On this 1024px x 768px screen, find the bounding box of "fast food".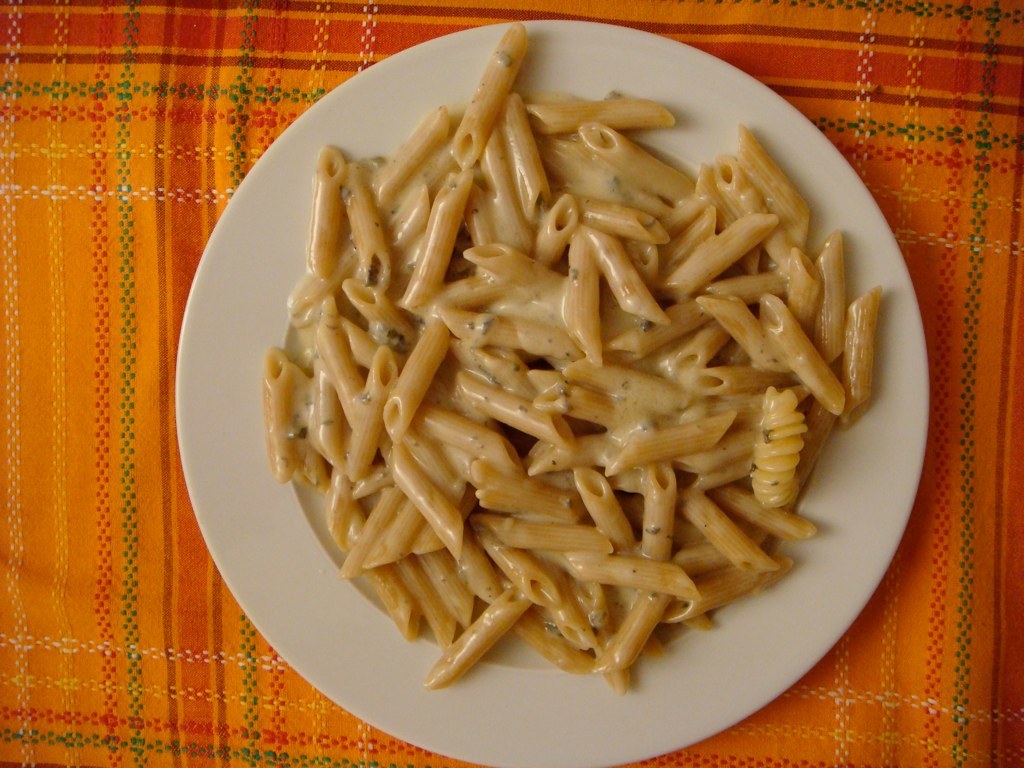
Bounding box: <bbox>662, 222, 776, 296</bbox>.
